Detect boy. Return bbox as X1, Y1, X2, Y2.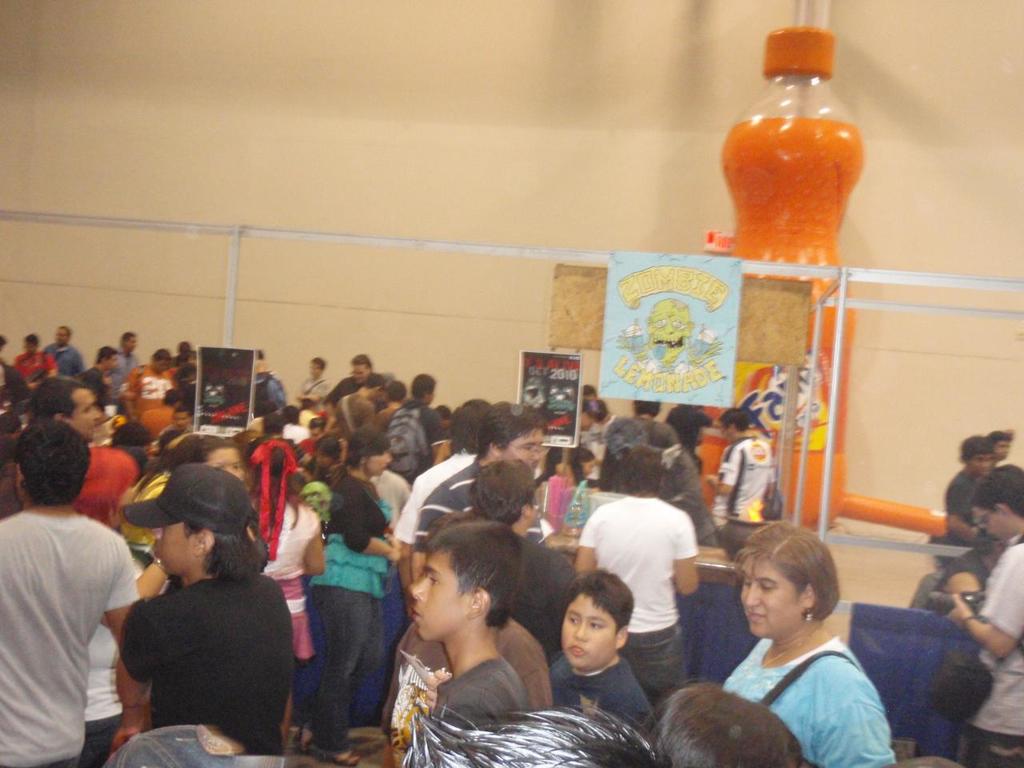
415, 510, 535, 767.
